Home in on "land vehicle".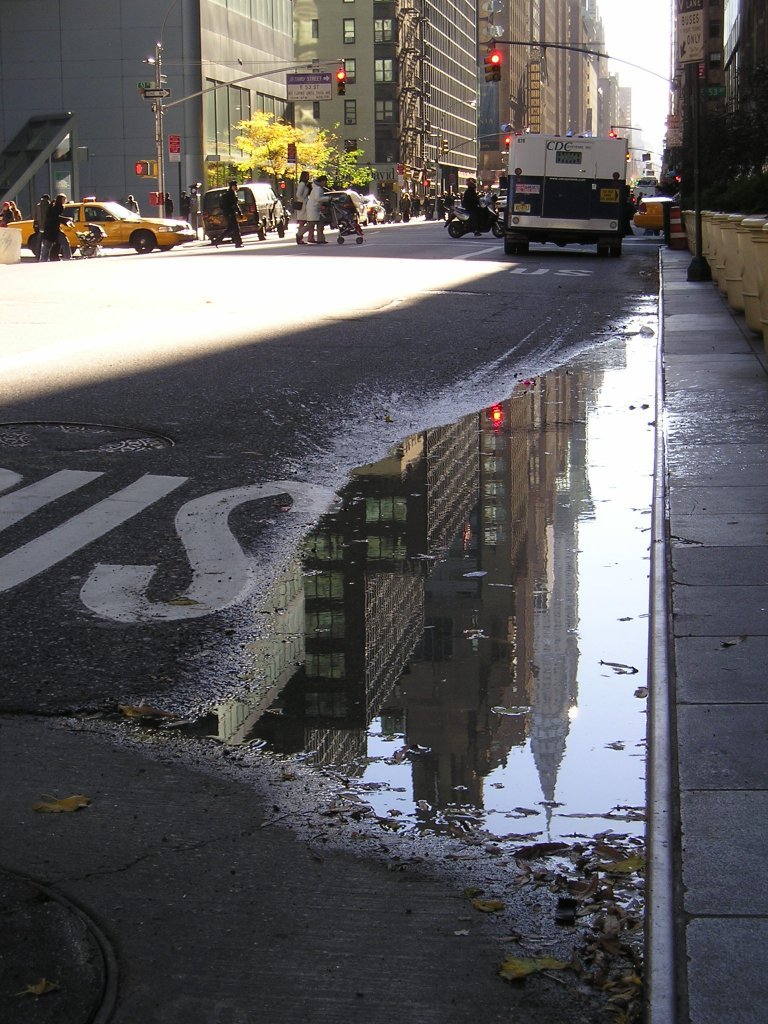
Homed in at 504,134,623,263.
